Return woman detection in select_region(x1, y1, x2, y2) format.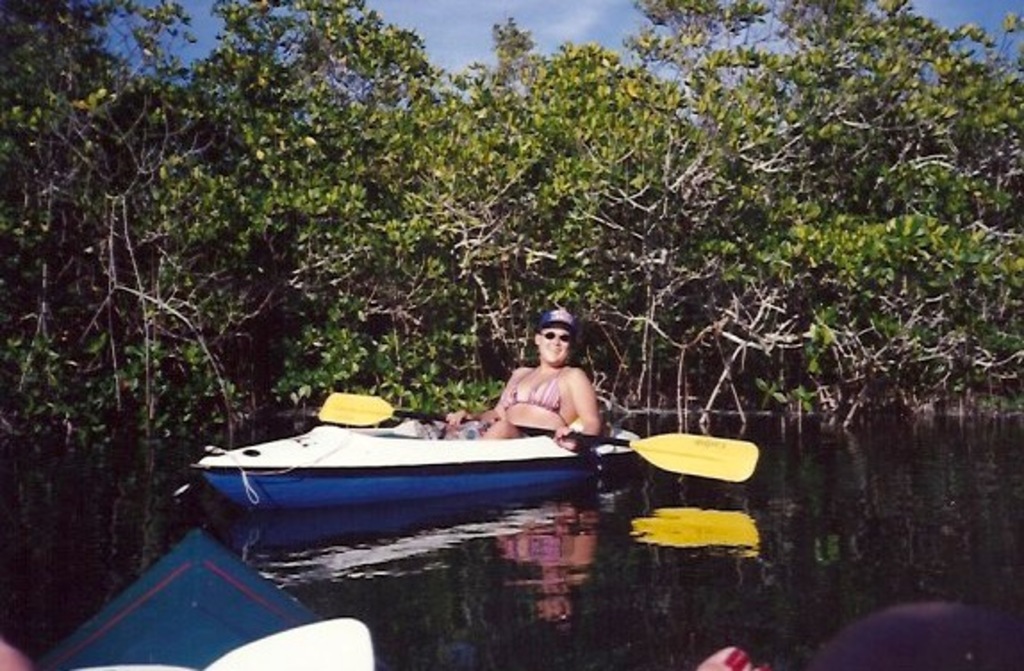
select_region(489, 312, 621, 450).
